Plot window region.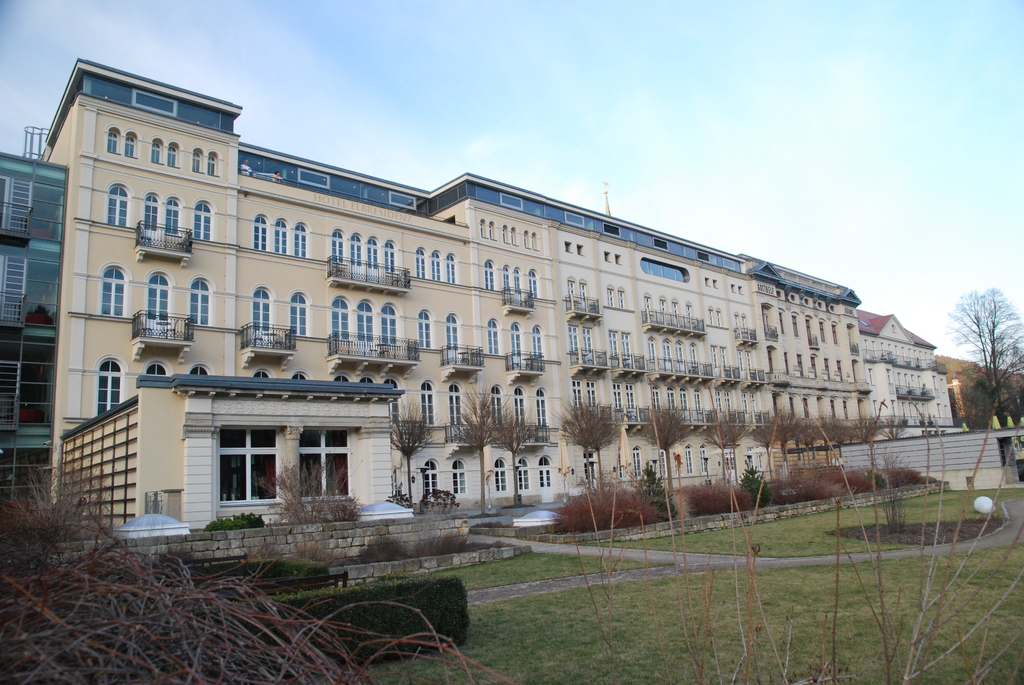
Plotted at [left=252, top=286, right=276, bottom=342].
